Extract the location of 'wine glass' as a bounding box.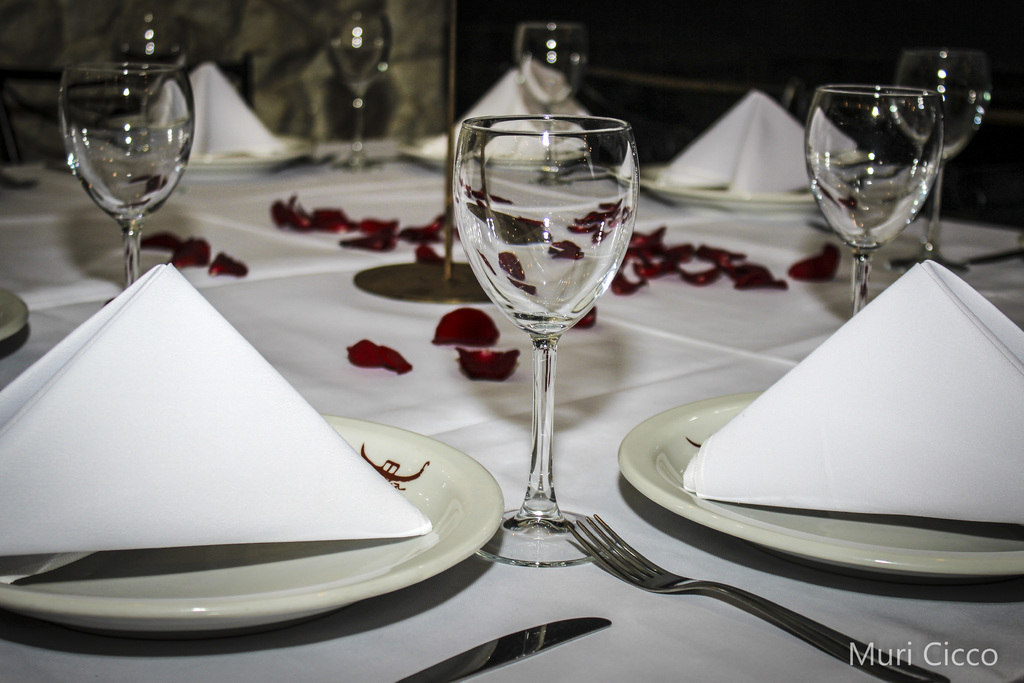
locate(810, 94, 947, 329).
